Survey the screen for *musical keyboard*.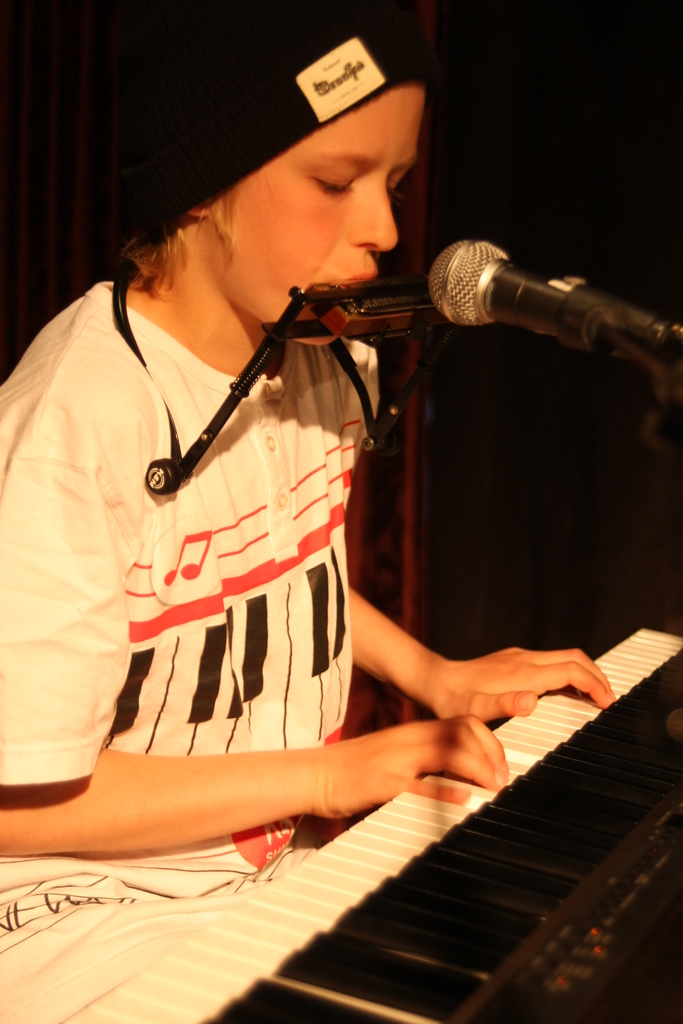
Survey found: select_region(52, 615, 682, 1023).
